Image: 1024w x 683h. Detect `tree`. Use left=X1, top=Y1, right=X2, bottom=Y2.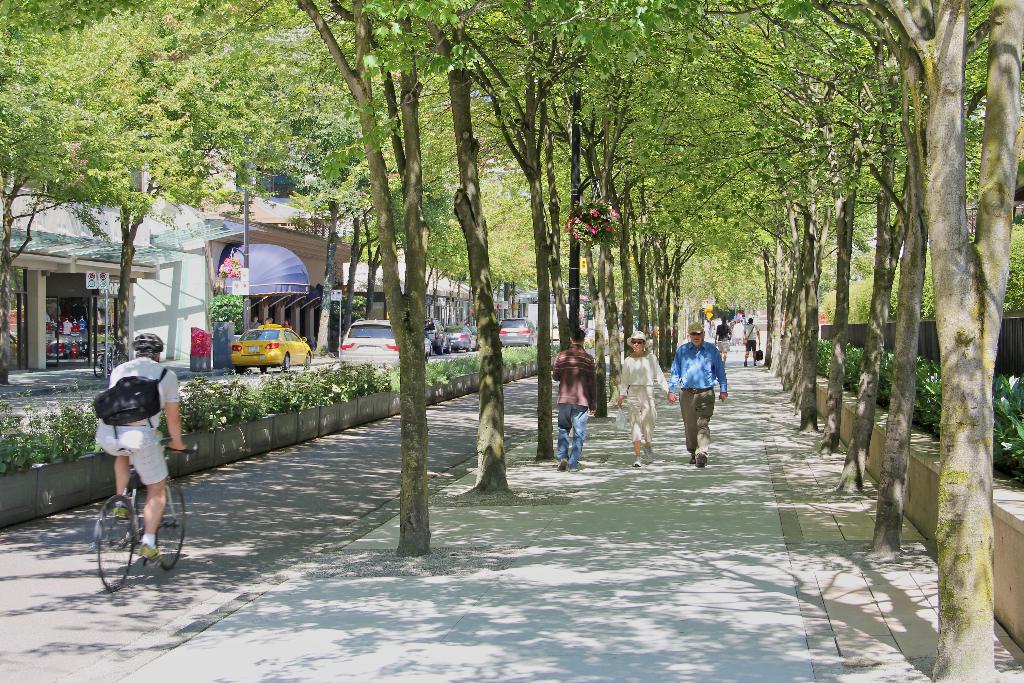
left=790, top=0, right=903, bottom=490.
